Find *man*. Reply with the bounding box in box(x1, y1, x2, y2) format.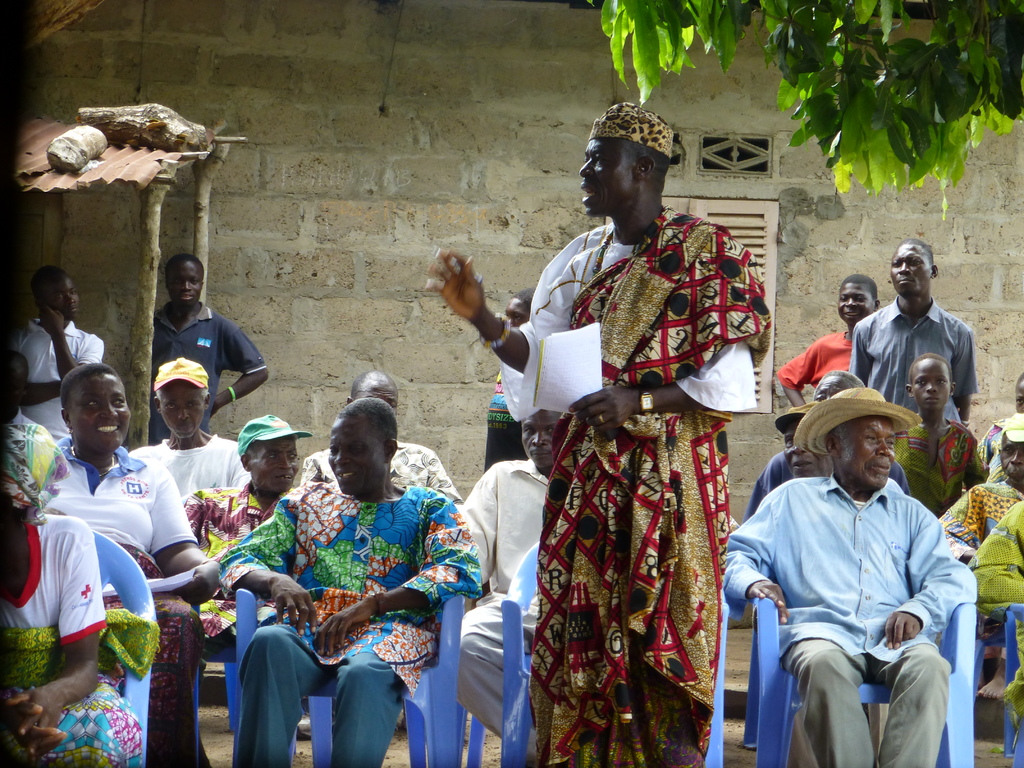
box(213, 392, 484, 767).
